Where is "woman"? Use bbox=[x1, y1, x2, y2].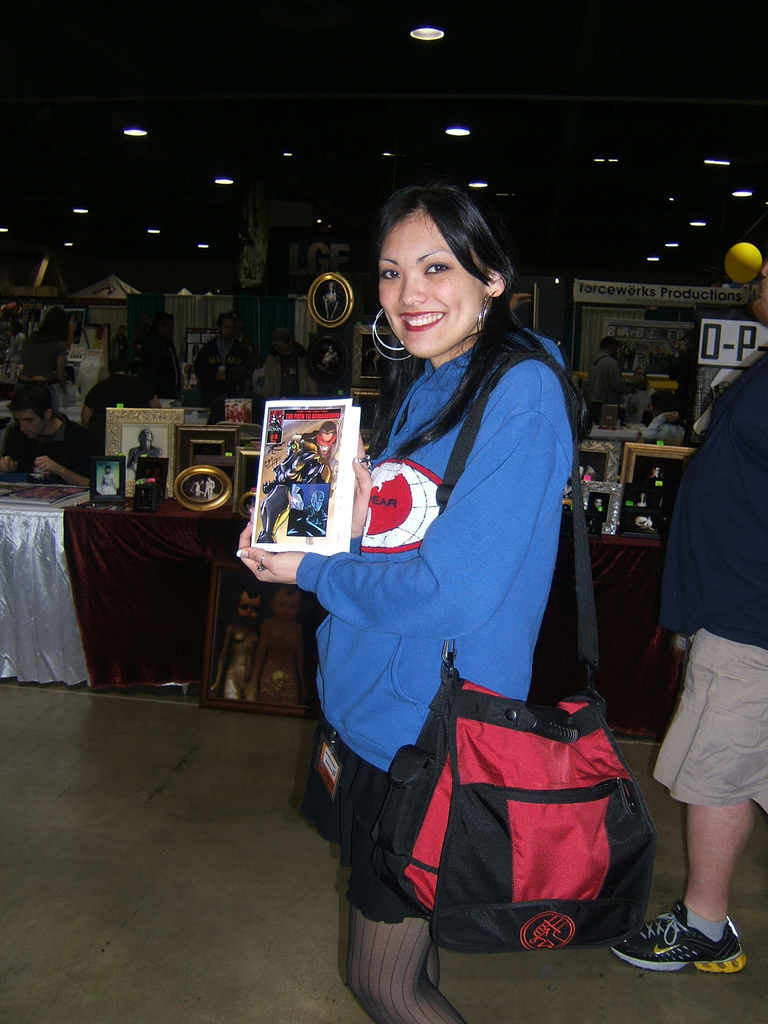
bbox=[232, 184, 572, 1023].
